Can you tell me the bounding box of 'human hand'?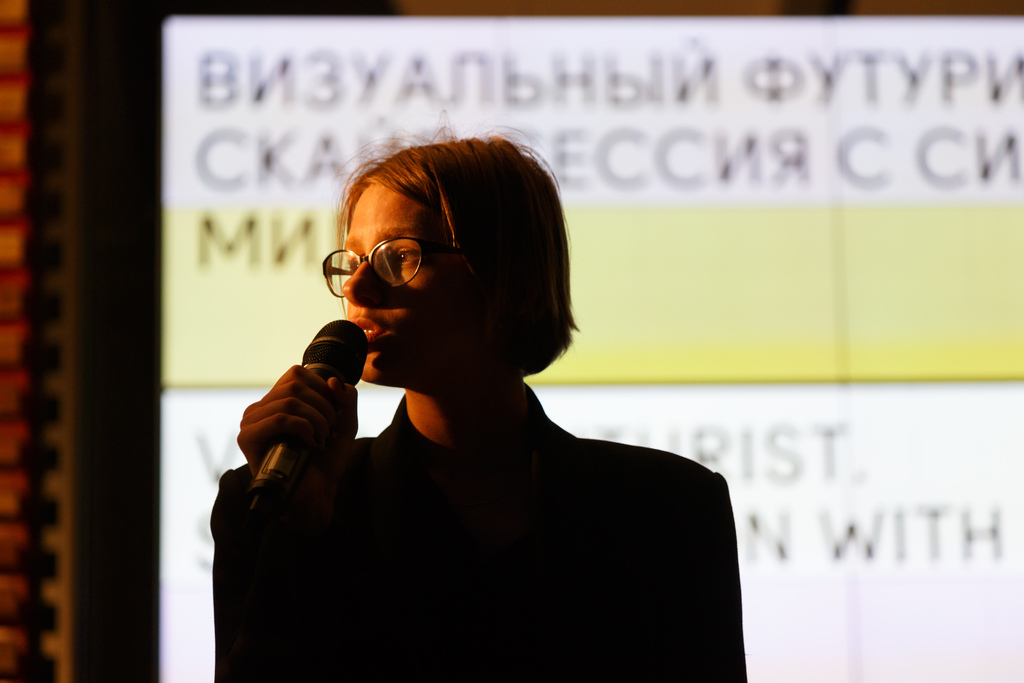
<bbox>227, 358, 363, 520</bbox>.
